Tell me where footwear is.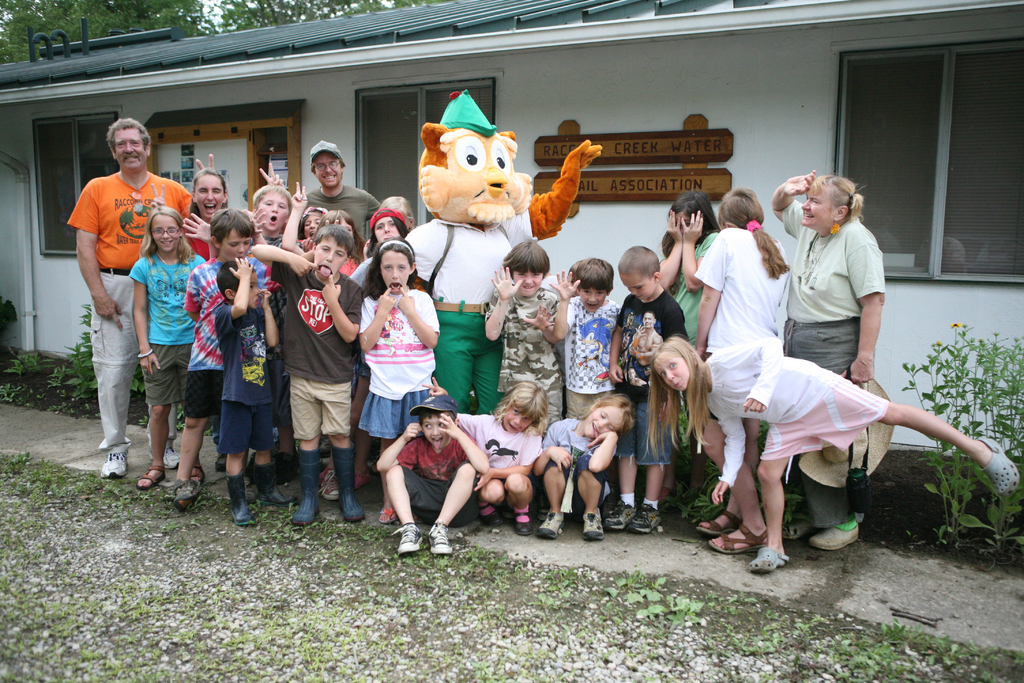
footwear is at [x1=223, y1=468, x2=259, y2=529].
